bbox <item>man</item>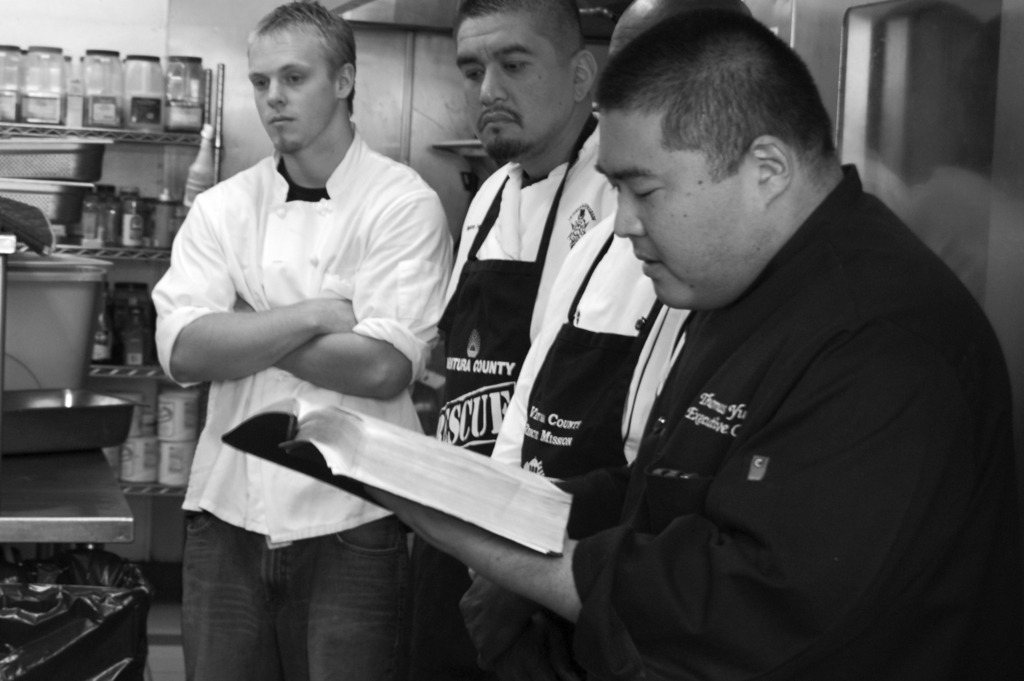
box=[458, 2, 753, 680]
